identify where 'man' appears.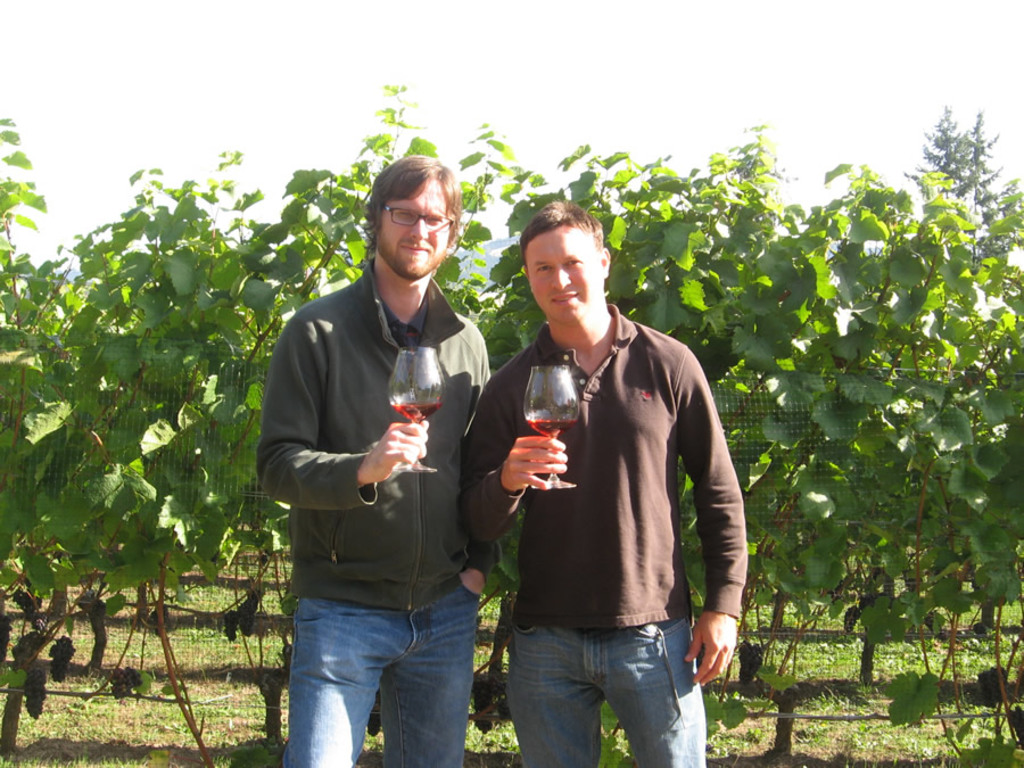
Appears at <bbox>469, 190, 737, 758</bbox>.
